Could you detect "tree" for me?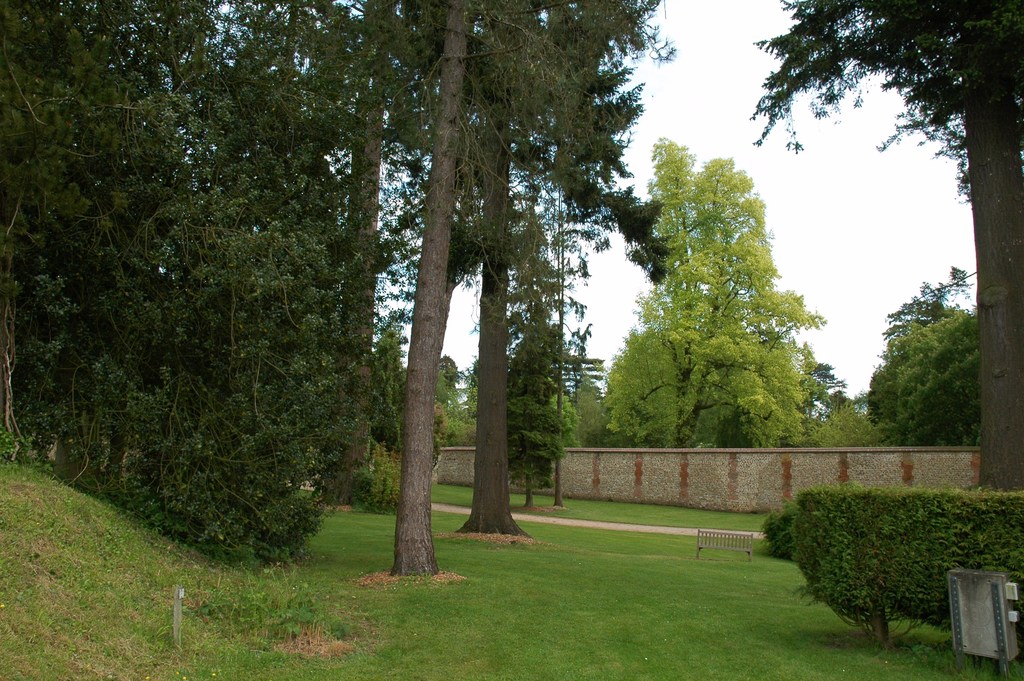
Detection result: 484:241:574:489.
